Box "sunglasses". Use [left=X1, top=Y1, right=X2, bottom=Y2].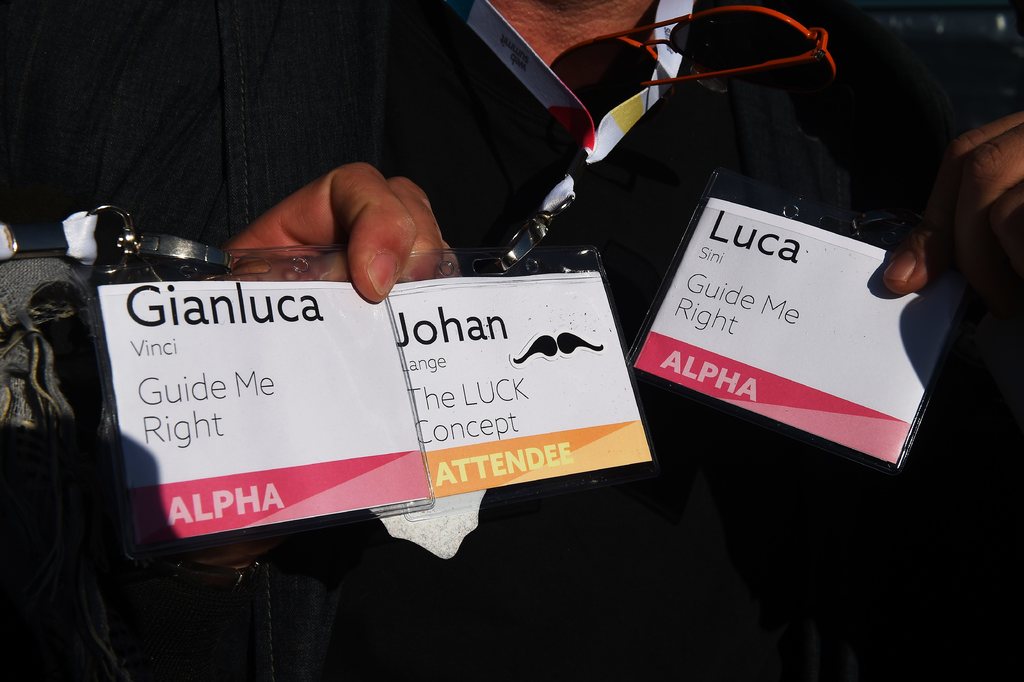
[left=548, top=1, right=835, bottom=95].
